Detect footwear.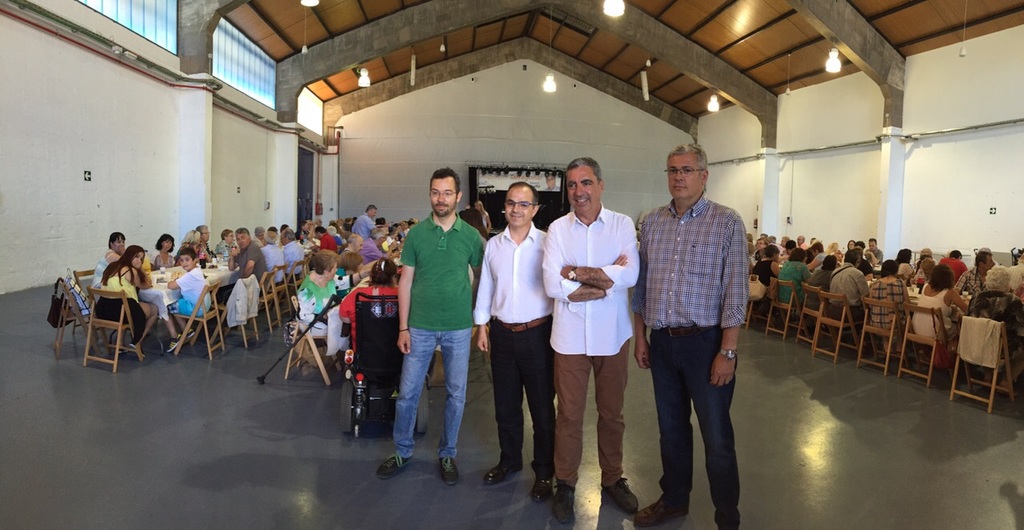
Detected at 554, 483, 586, 528.
